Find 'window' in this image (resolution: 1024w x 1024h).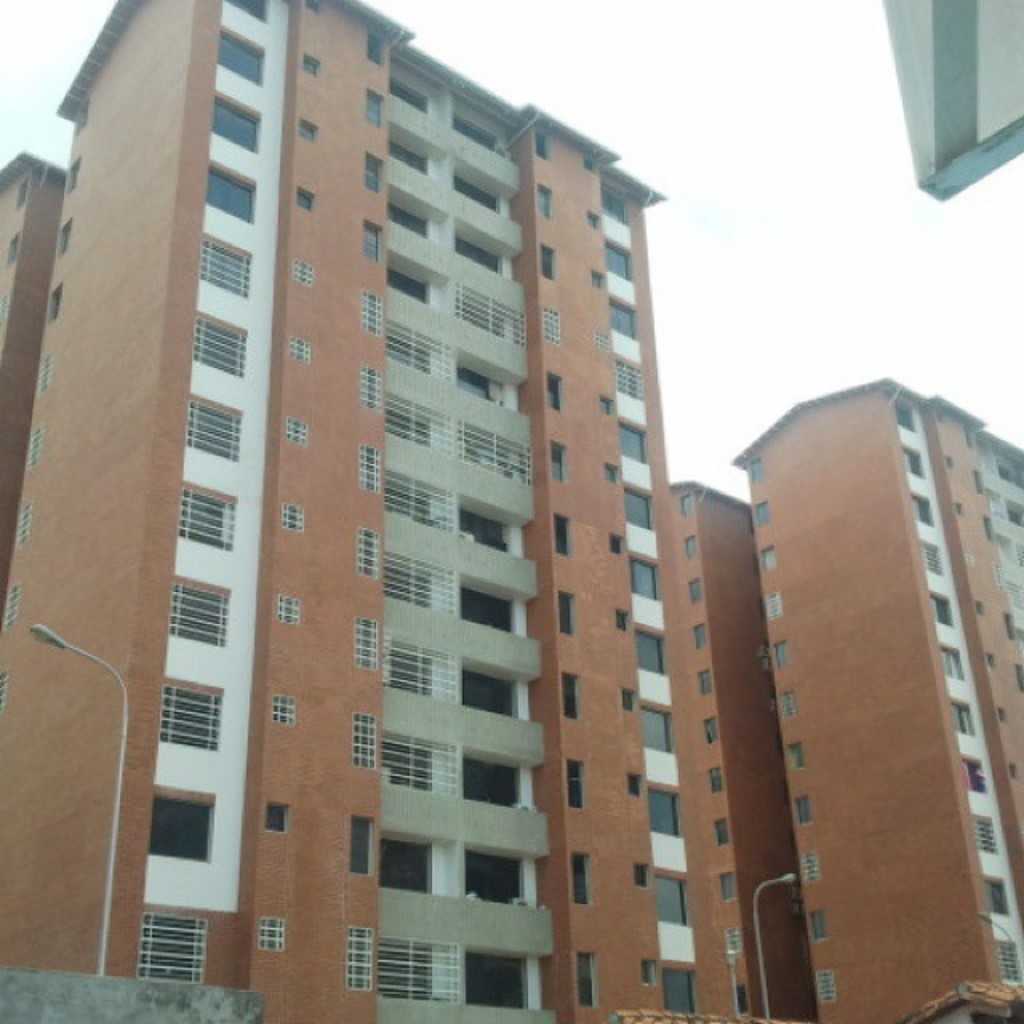
789, 800, 816, 822.
